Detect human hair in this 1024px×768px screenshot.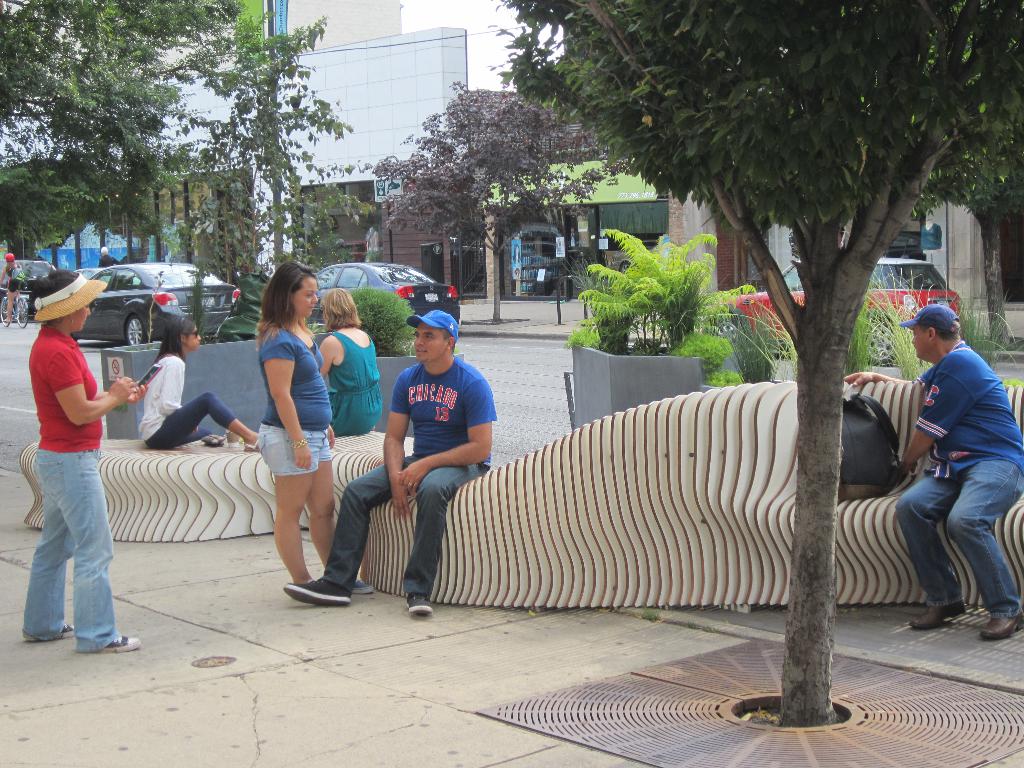
Detection: bbox=(439, 328, 455, 352).
